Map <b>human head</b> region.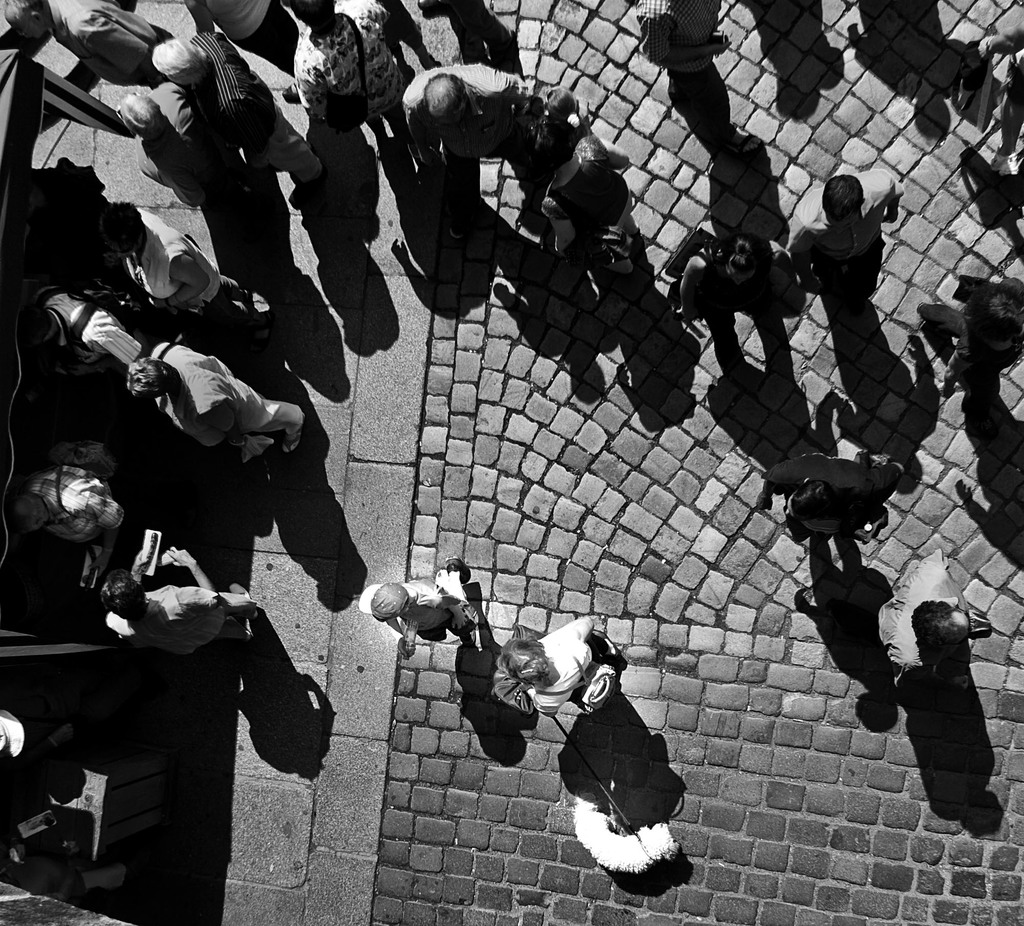
Mapped to left=705, top=229, right=769, bottom=288.
